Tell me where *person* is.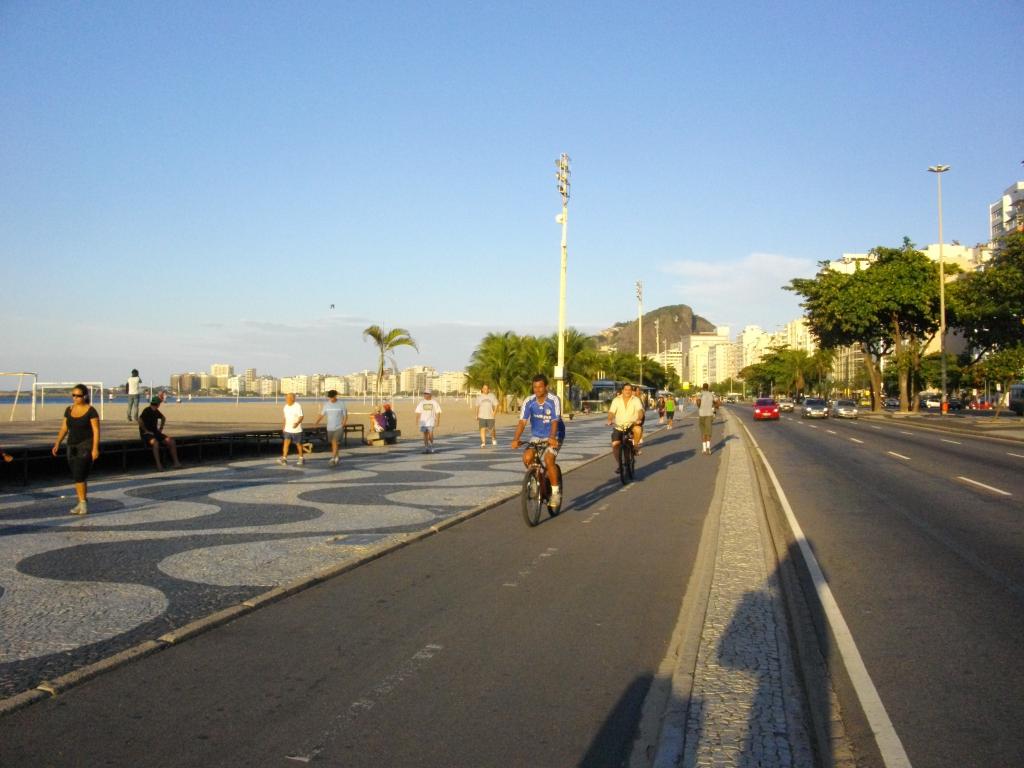
*person* is at 511, 375, 567, 531.
